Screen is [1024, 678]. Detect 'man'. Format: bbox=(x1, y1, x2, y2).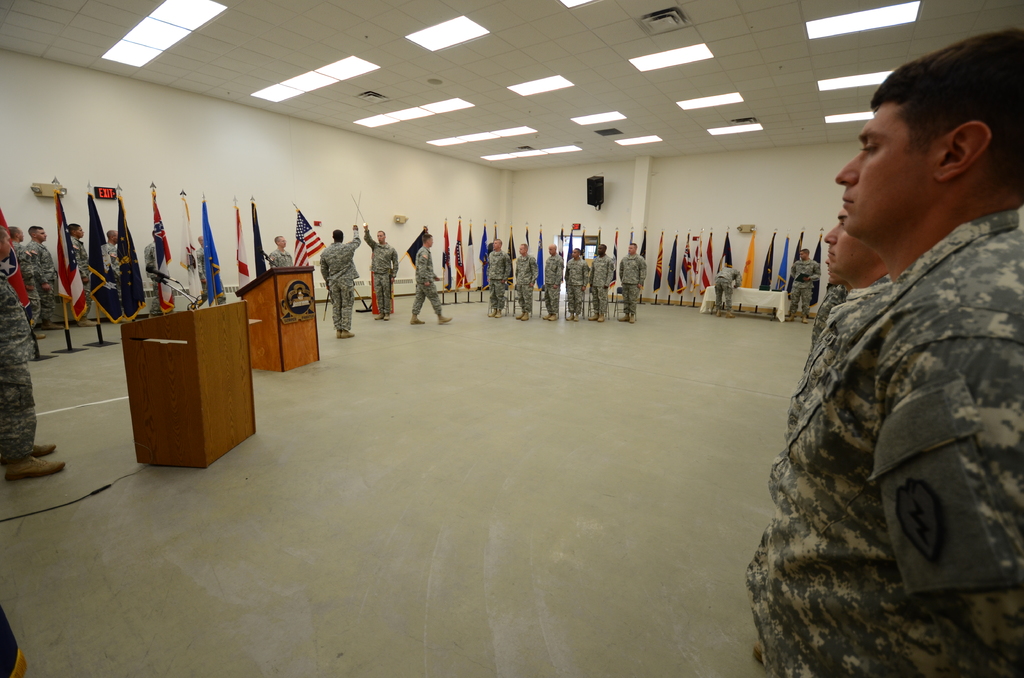
bbox=(99, 229, 124, 284).
